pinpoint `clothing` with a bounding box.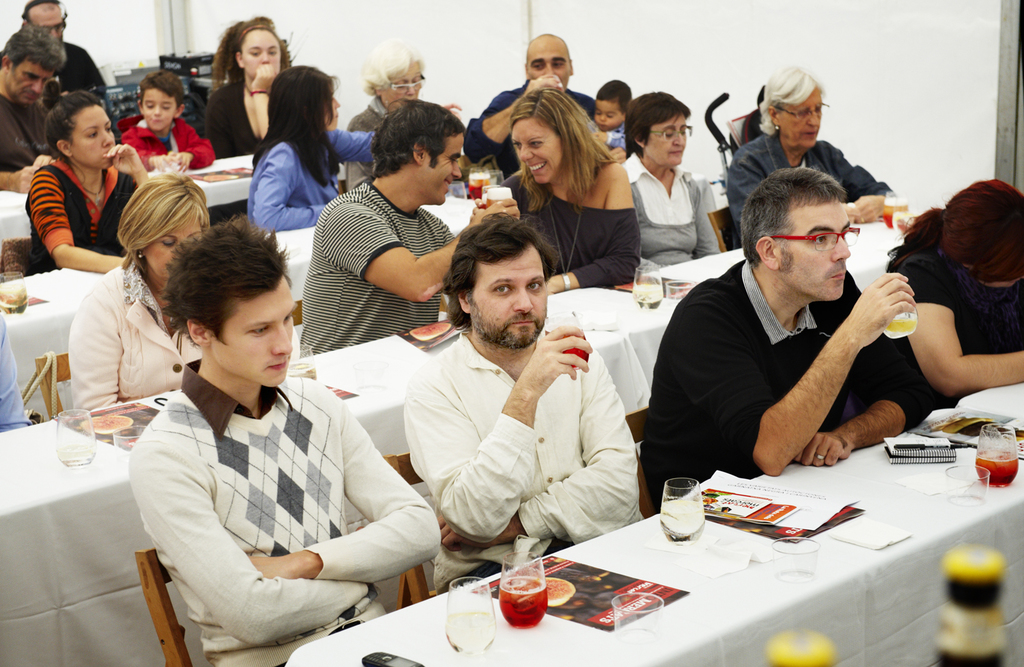
pyautogui.locateOnScreen(896, 248, 1023, 421).
